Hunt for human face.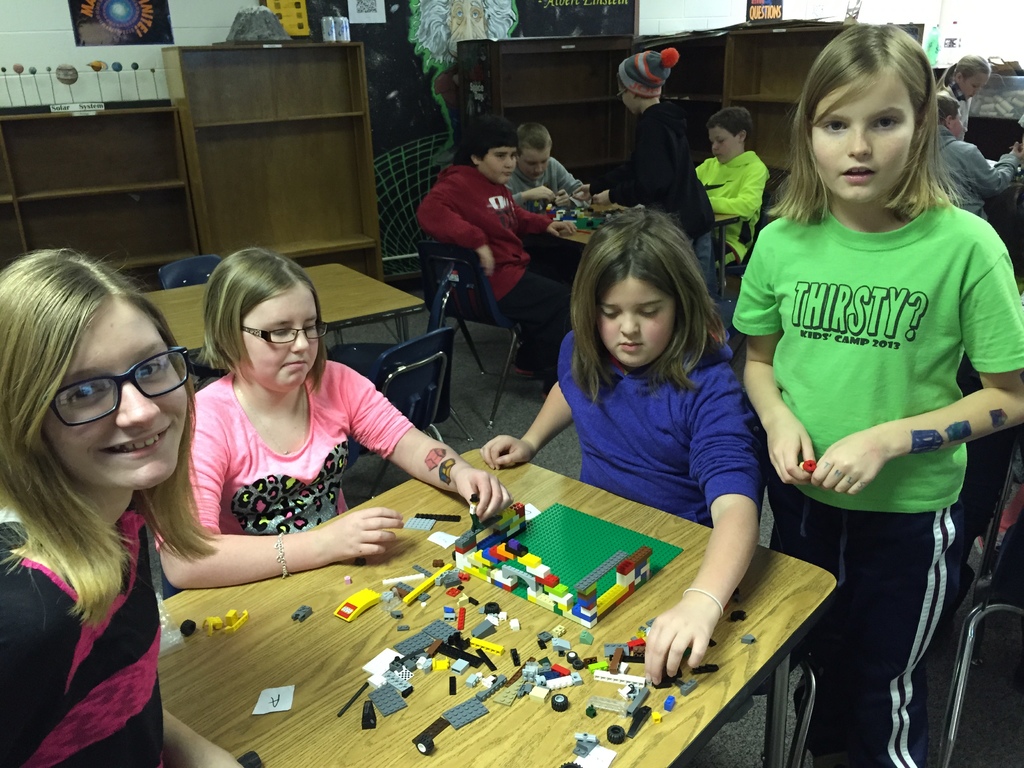
Hunted down at {"x1": 595, "y1": 271, "x2": 673, "y2": 363}.
